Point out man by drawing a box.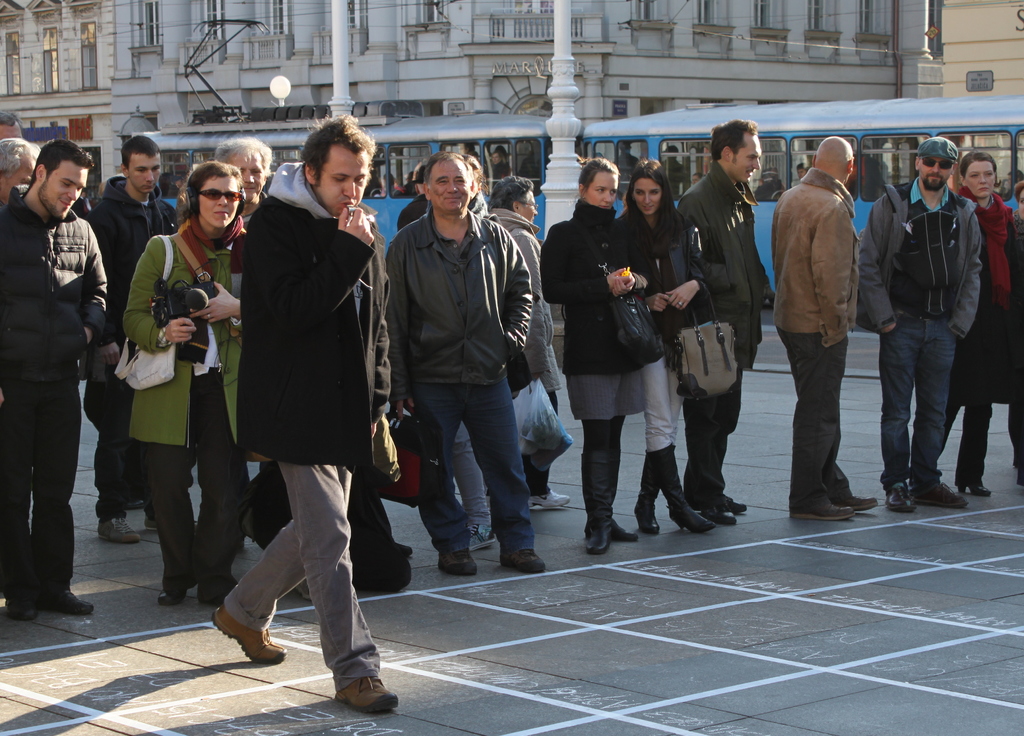
x1=677 y1=119 x2=762 y2=527.
